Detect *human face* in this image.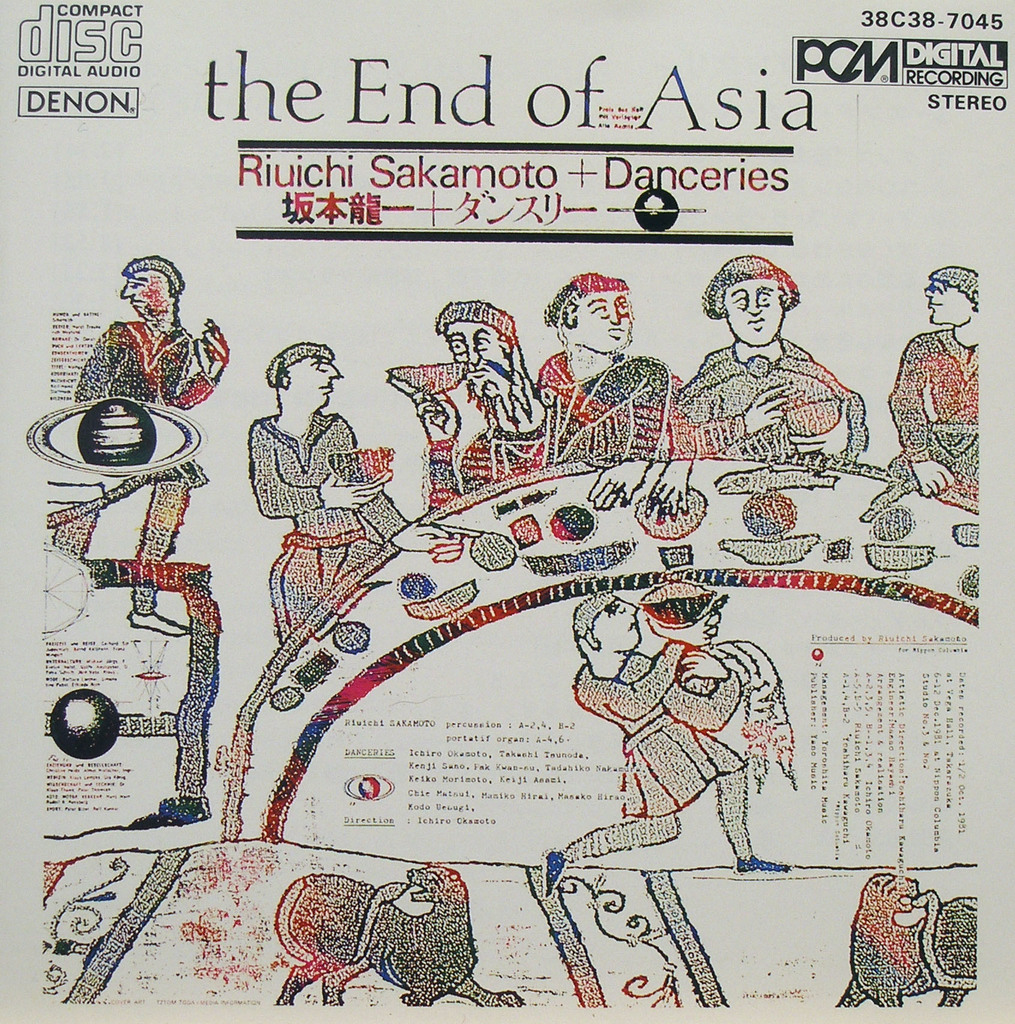
Detection: BBox(927, 279, 977, 321).
